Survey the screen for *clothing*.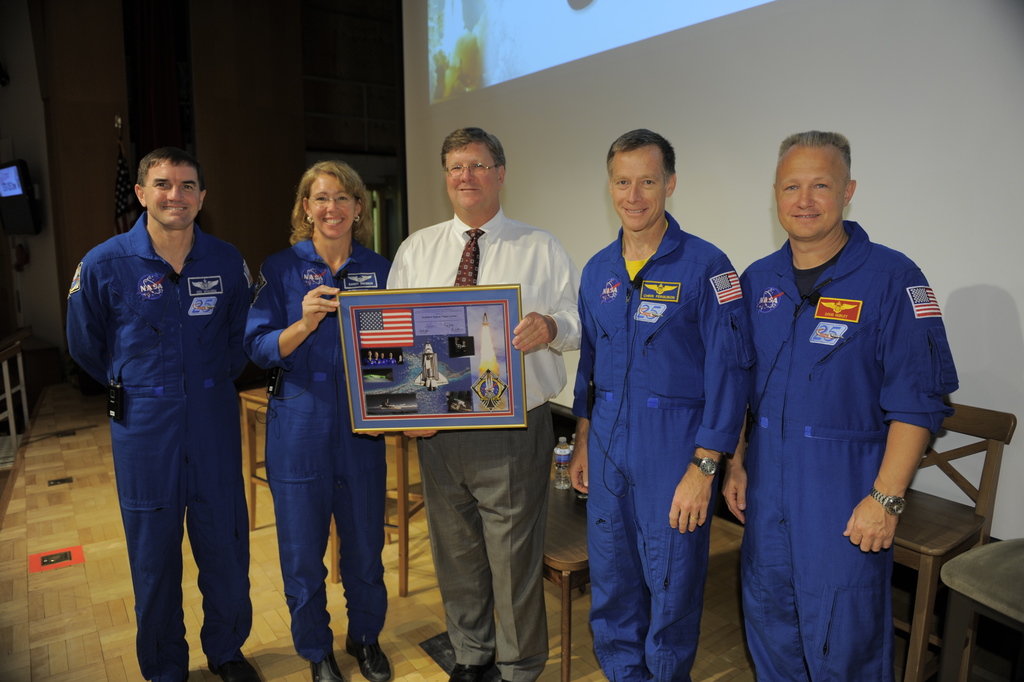
Survey found: select_region(370, 204, 581, 681).
